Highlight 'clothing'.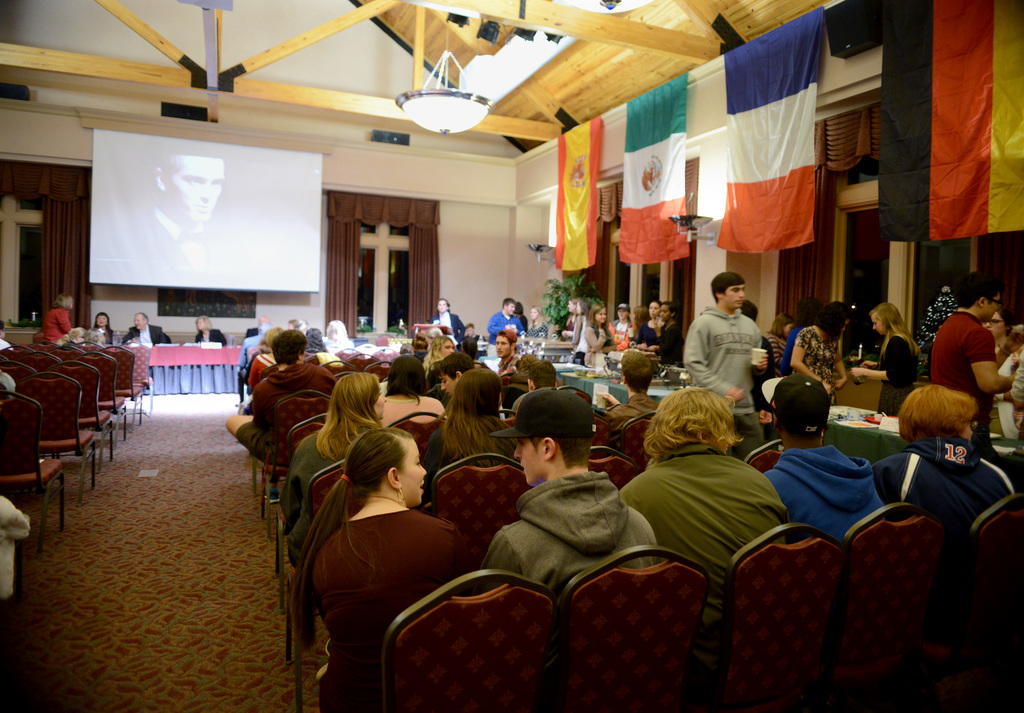
Highlighted region: crop(120, 324, 177, 347).
